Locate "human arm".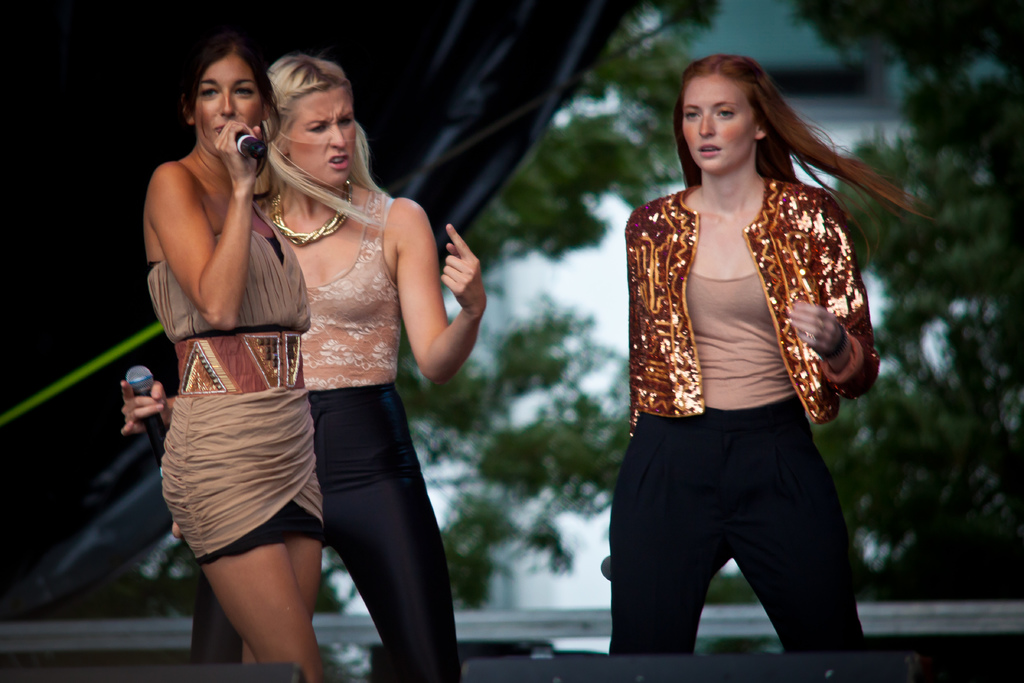
Bounding box: (144, 138, 287, 346).
